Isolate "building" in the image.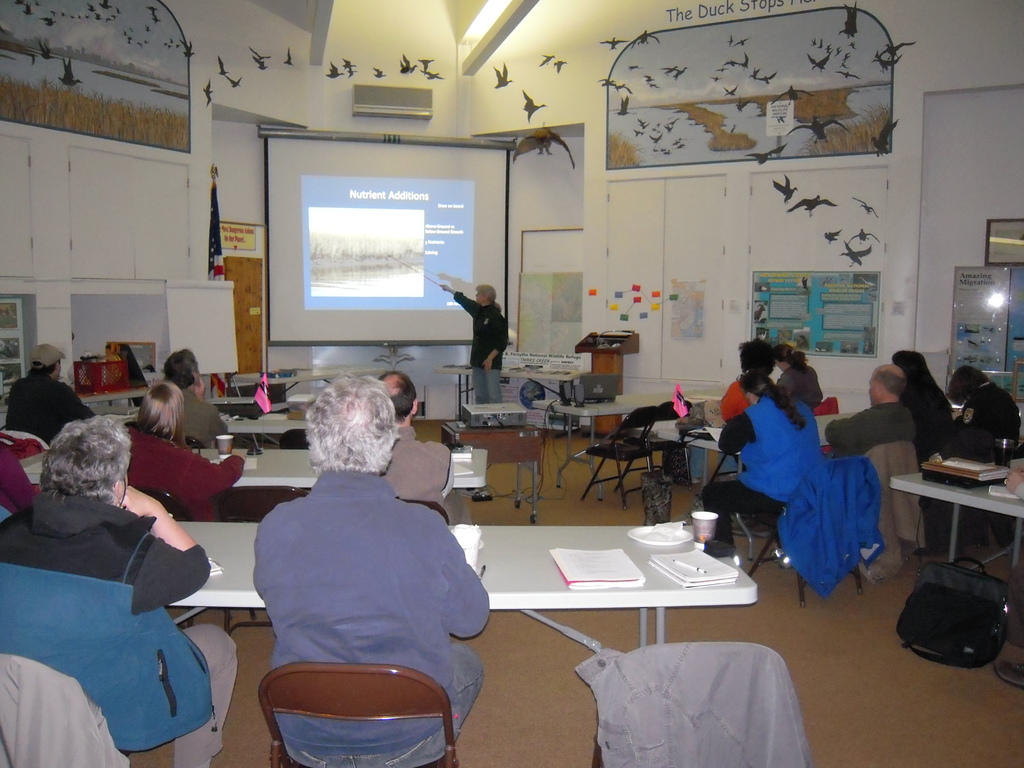
Isolated region: region(0, 0, 1023, 767).
